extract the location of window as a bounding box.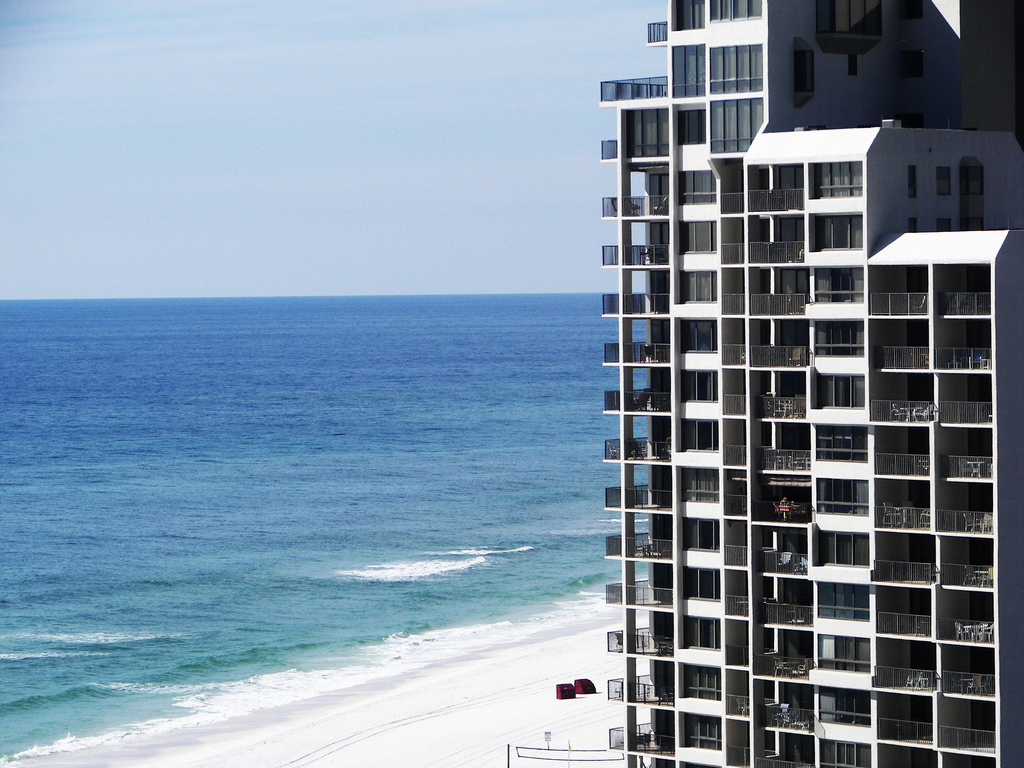
detection(682, 520, 723, 550).
